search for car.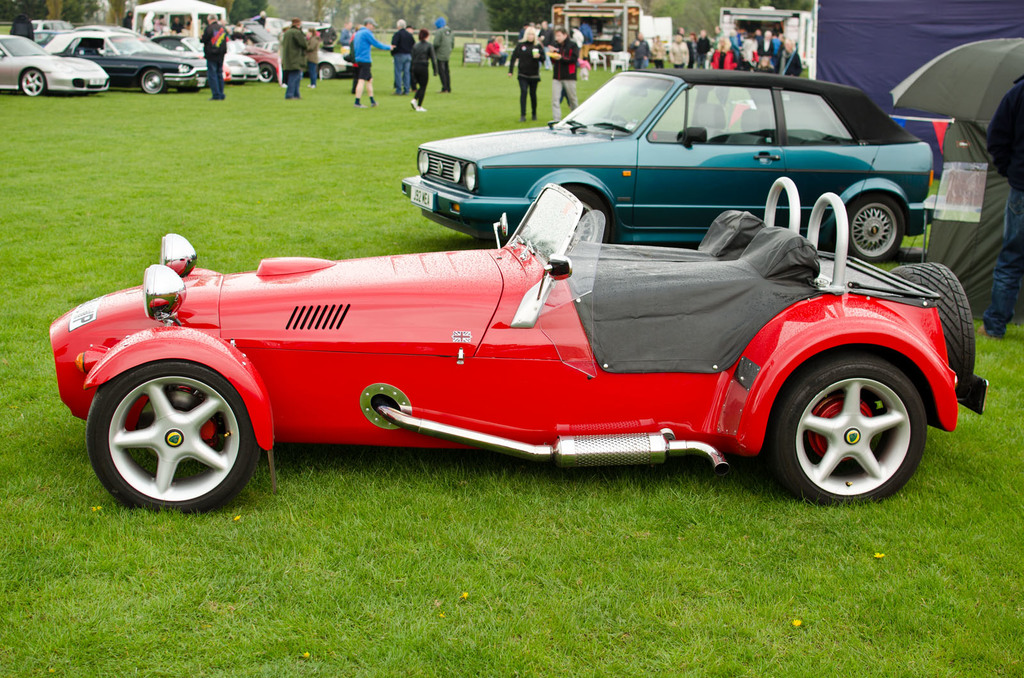
Found at <box>232,36,280,87</box>.
